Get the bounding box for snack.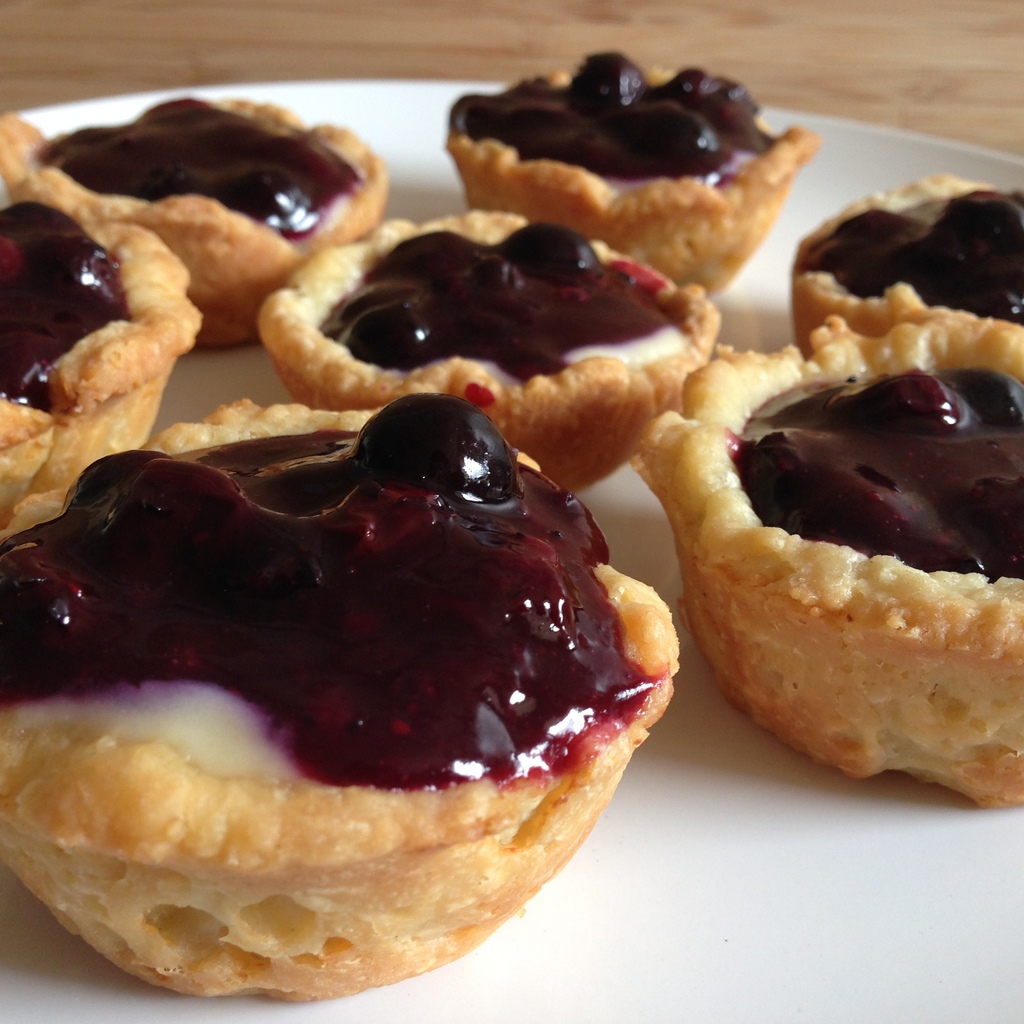
crop(0, 174, 218, 491).
